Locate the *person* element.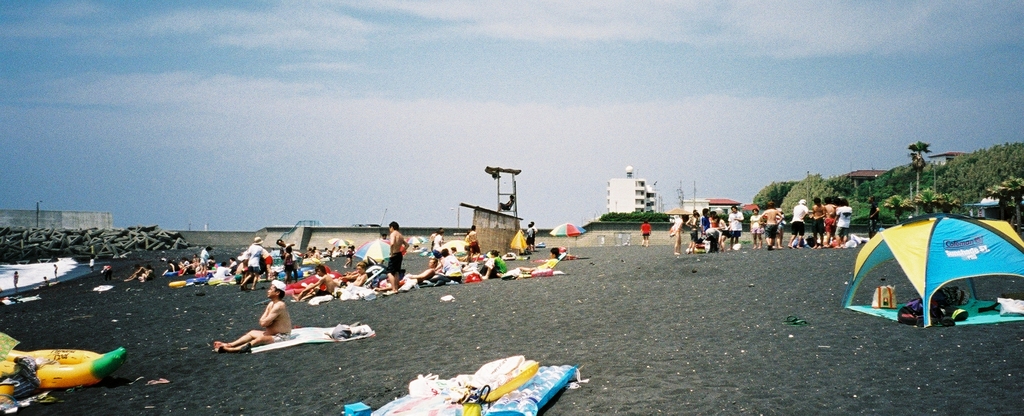
Element bbox: left=462, top=227, right=473, bottom=253.
